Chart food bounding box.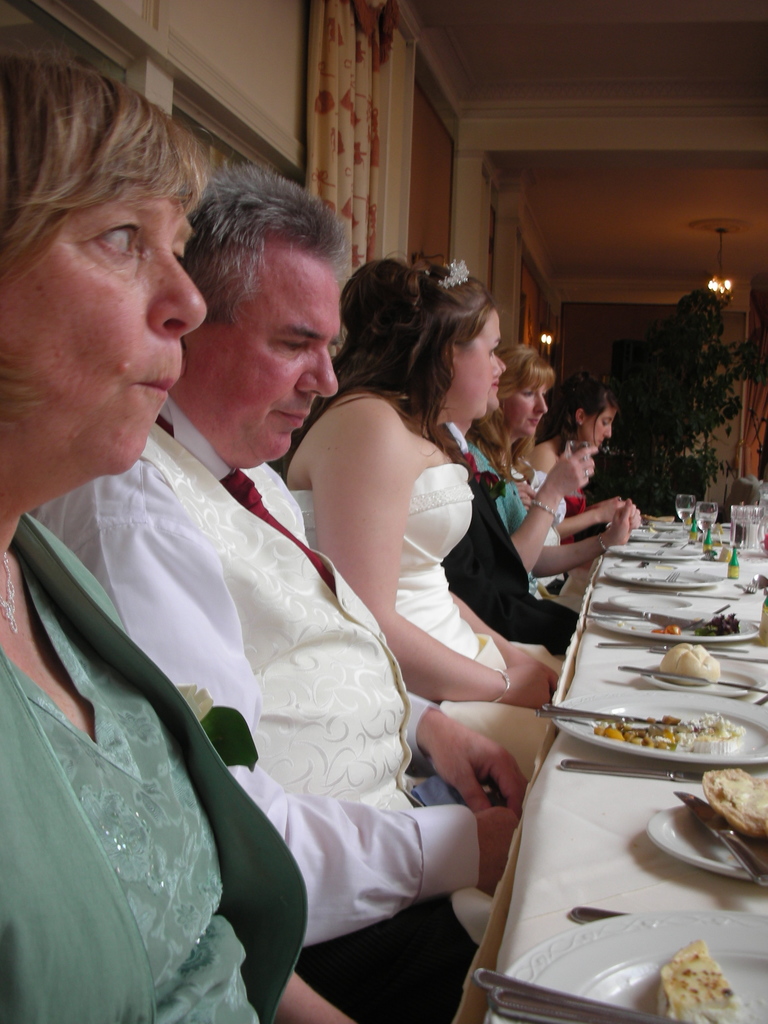
Charted: <region>653, 625, 683, 637</region>.
